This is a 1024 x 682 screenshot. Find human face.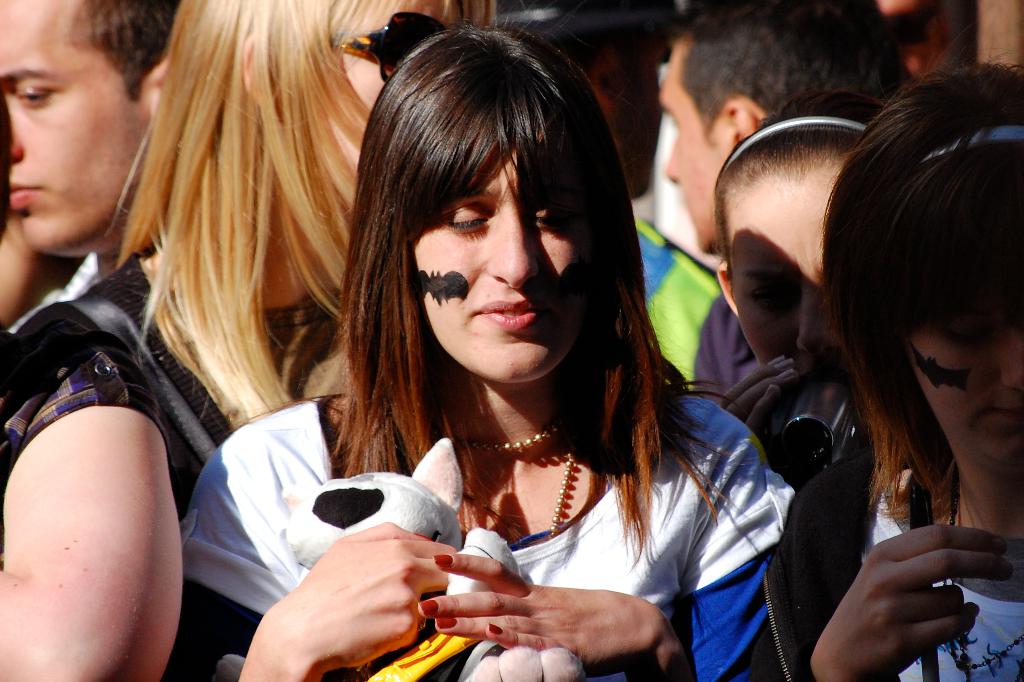
Bounding box: pyautogui.locateOnScreen(904, 280, 1023, 463).
